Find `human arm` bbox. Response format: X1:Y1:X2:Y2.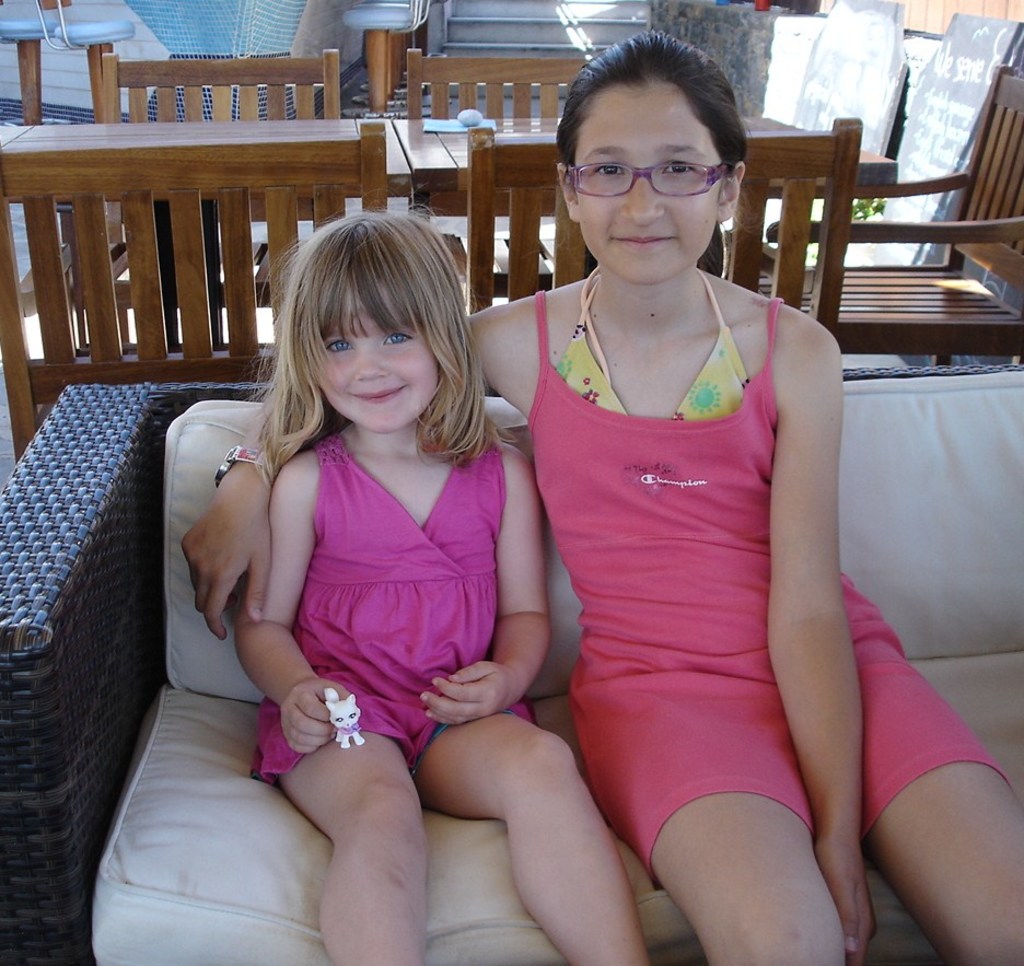
224:451:352:757.
